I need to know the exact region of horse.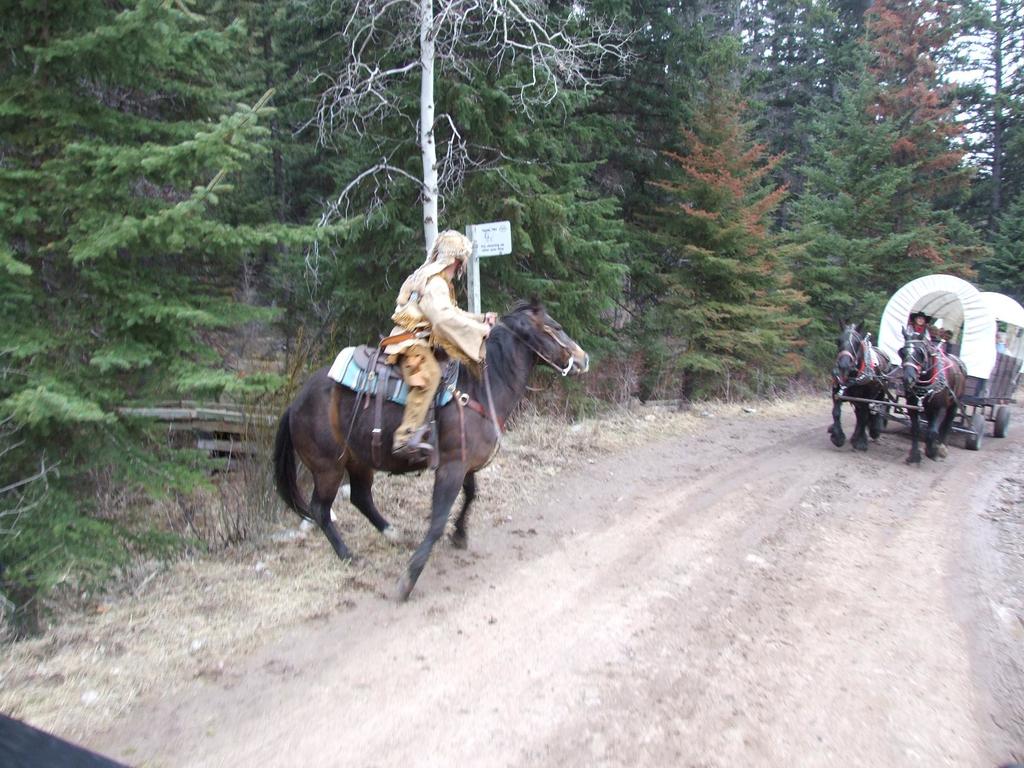
Region: detection(895, 325, 965, 468).
